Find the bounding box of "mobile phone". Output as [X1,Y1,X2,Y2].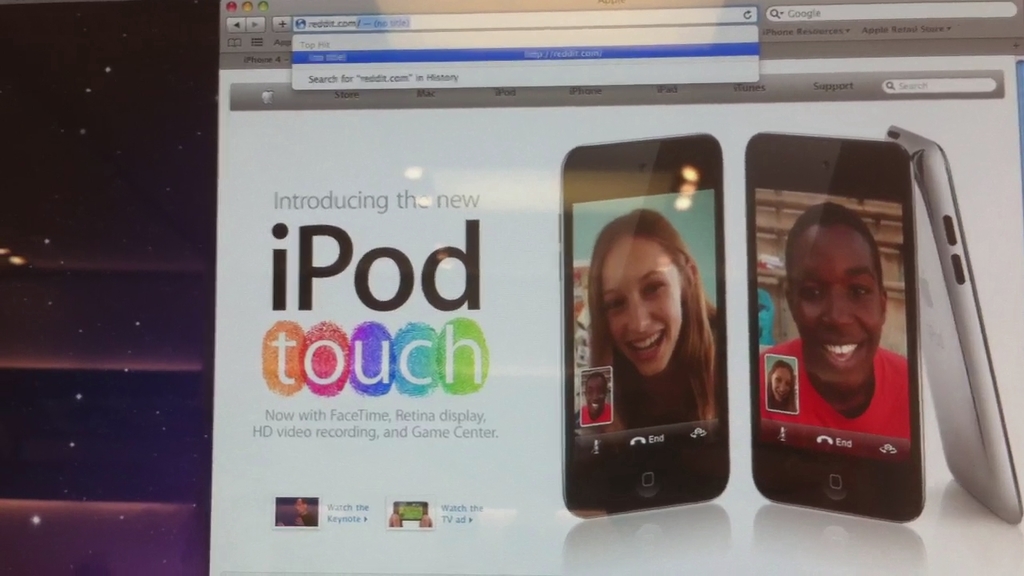
[743,131,932,523].
